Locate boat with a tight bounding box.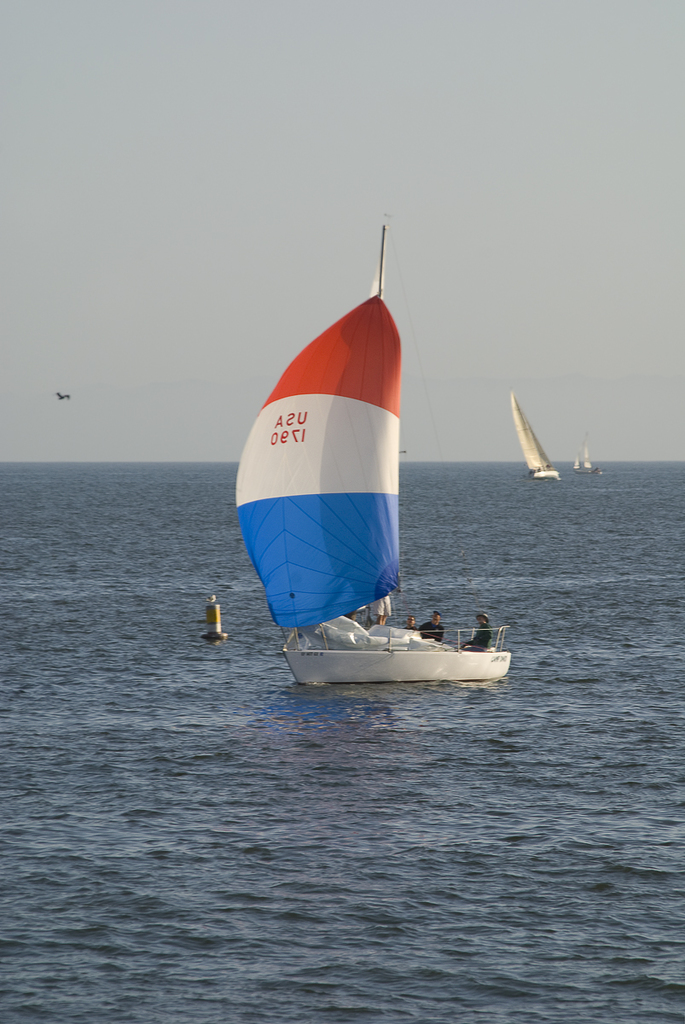
(x1=508, y1=397, x2=560, y2=476).
